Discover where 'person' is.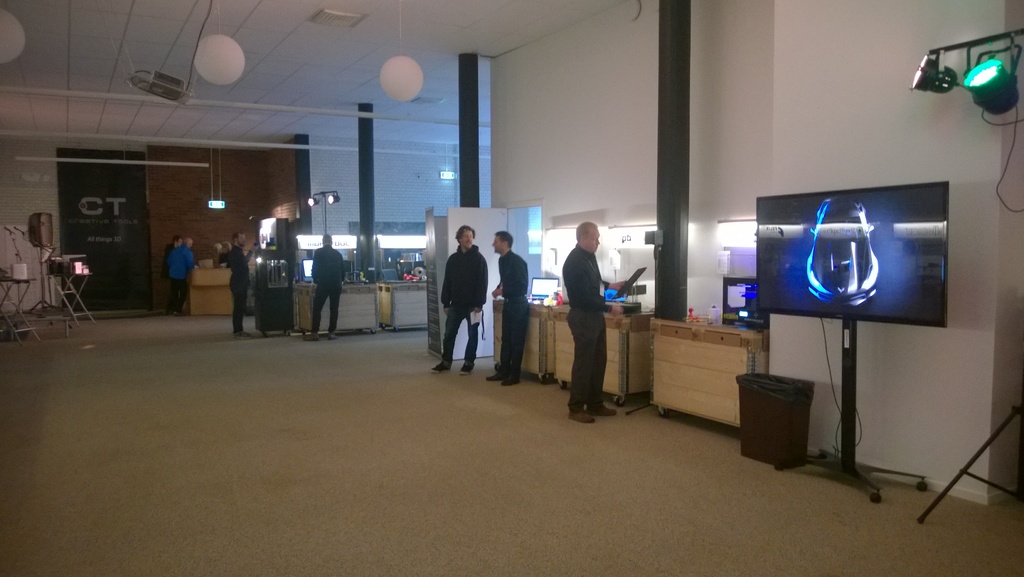
Discovered at {"left": 561, "top": 208, "right": 627, "bottom": 416}.
